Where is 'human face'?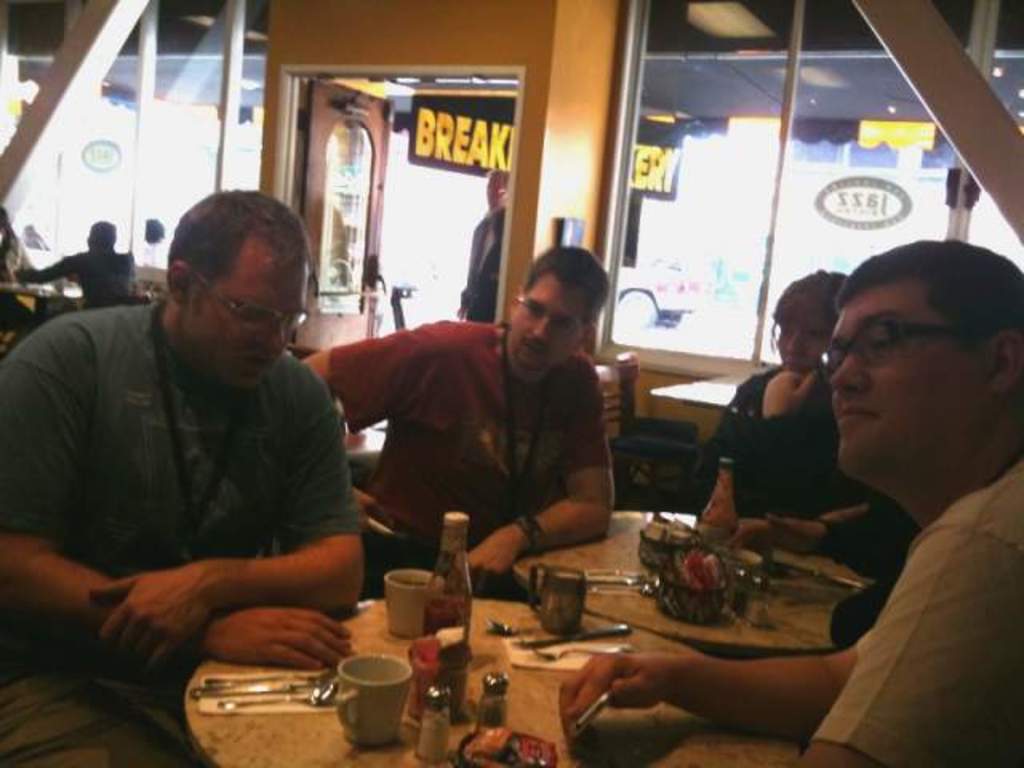
x1=827, y1=294, x2=989, y2=478.
